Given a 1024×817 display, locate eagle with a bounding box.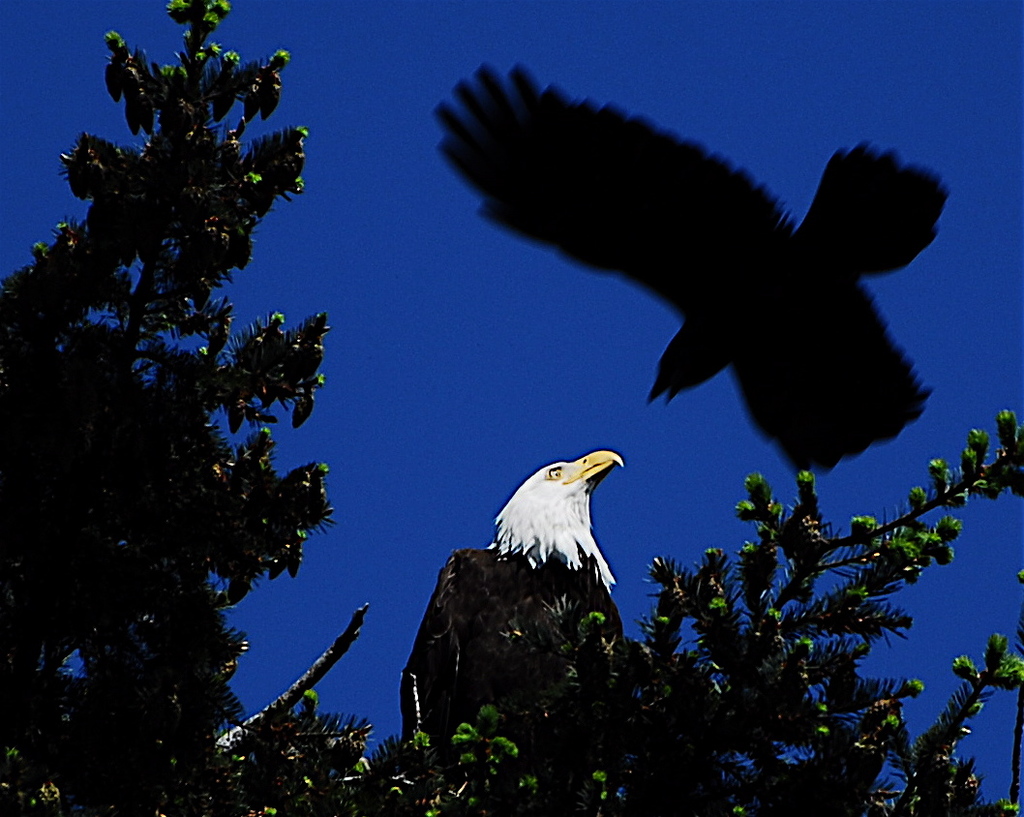
Located: (396,450,638,734).
